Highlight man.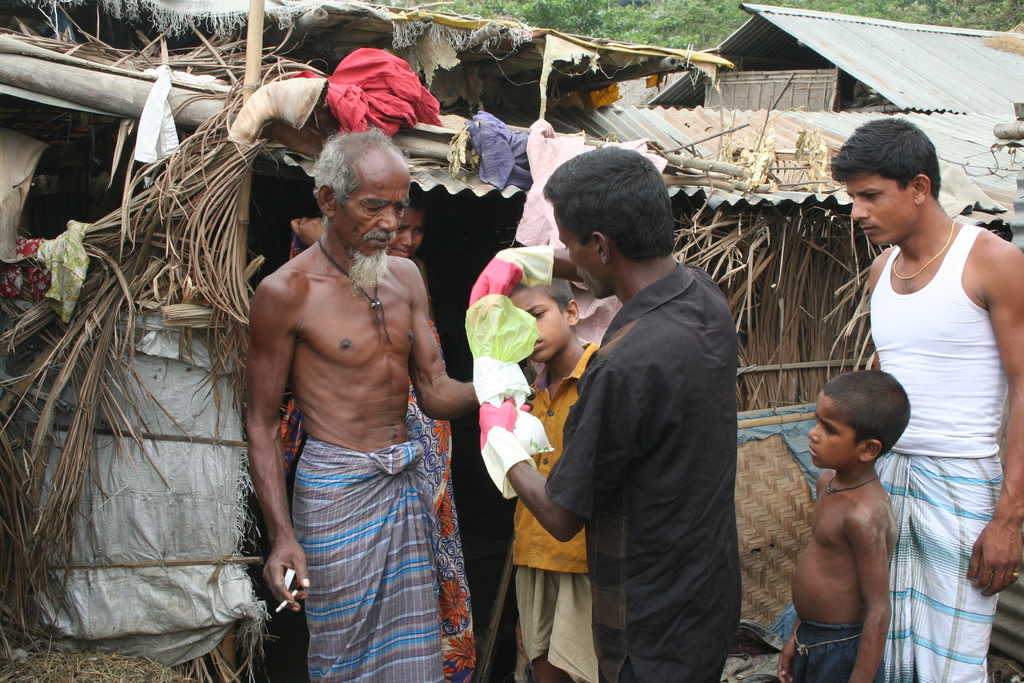
Highlighted region: box=[240, 122, 481, 682].
